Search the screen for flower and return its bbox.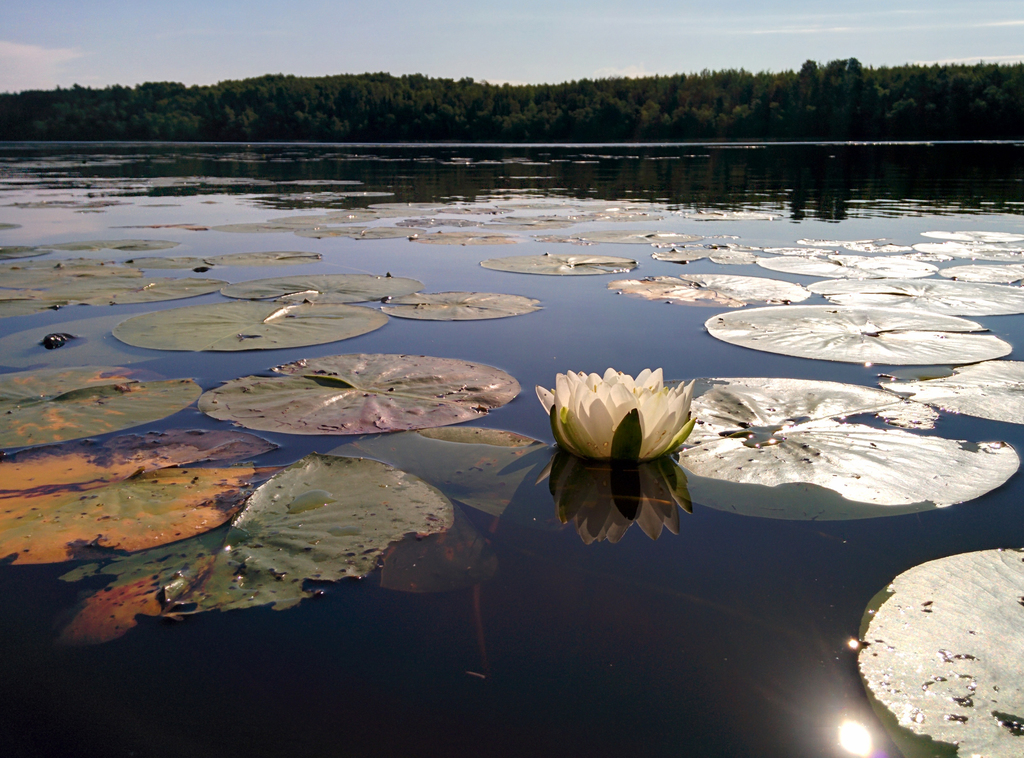
Found: (x1=534, y1=364, x2=692, y2=468).
